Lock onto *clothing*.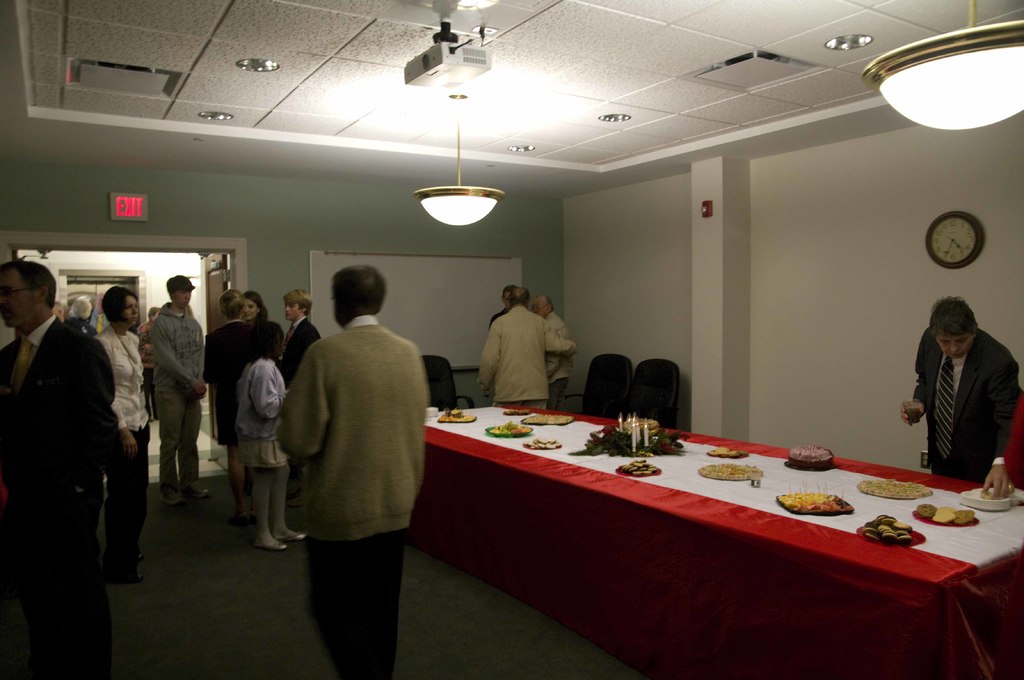
Locked: (x1=152, y1=306, x2=205, y2=503).
